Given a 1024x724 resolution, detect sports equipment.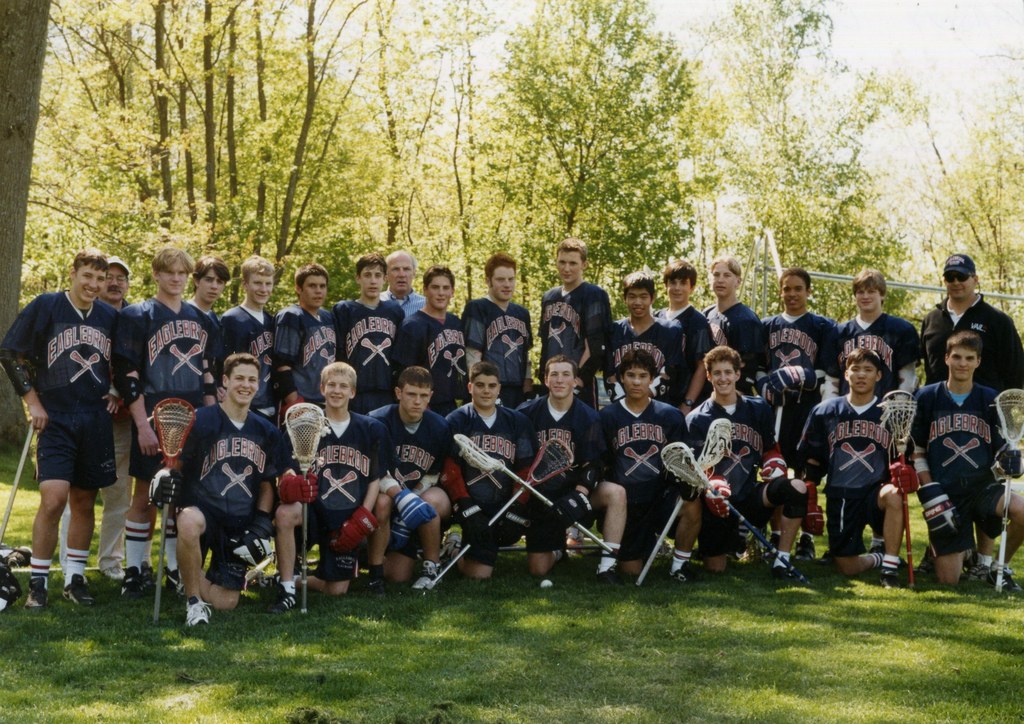
(left=663, top=470, right=706, bottom=503).
